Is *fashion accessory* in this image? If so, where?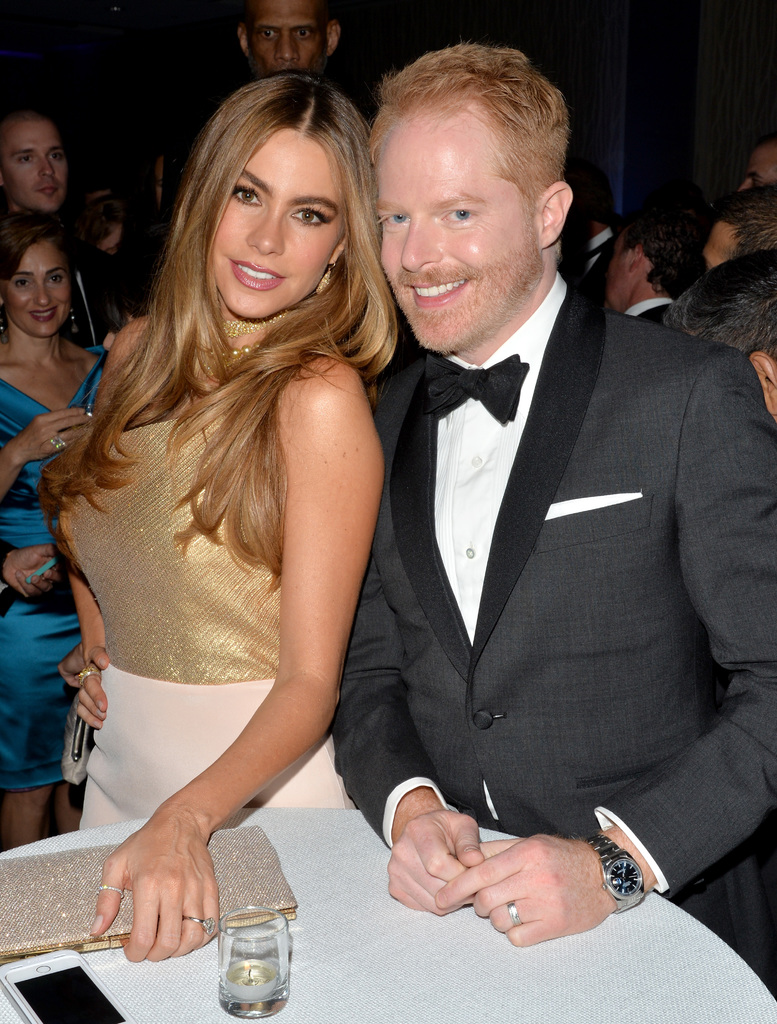
Yes, at <bbox>422, 349, 523, 425</bbox>.
